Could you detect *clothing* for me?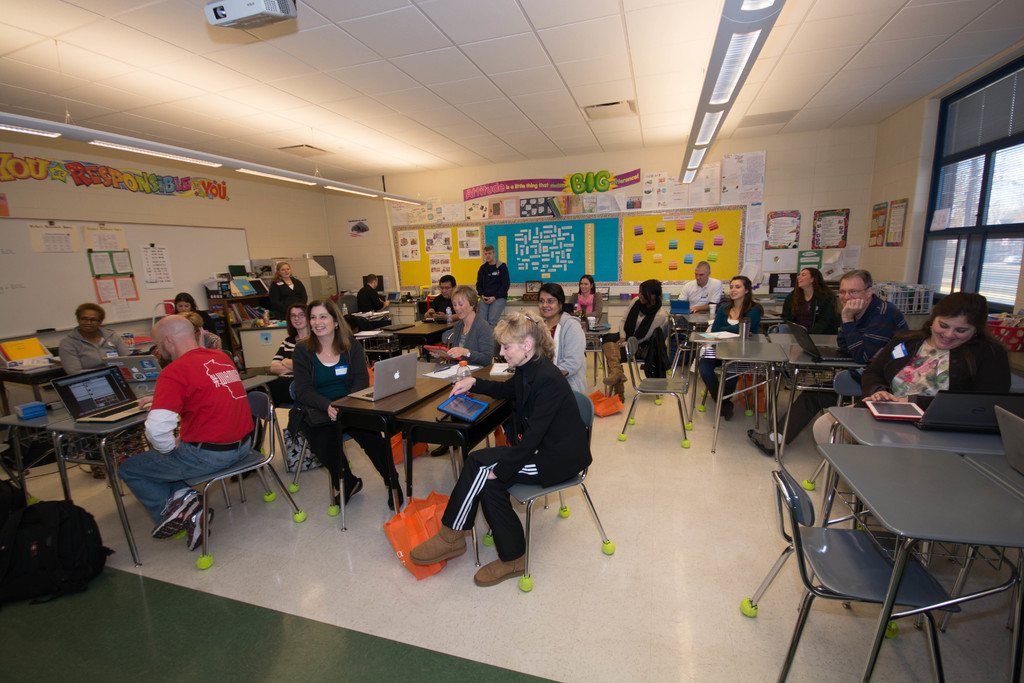
Detection result: {"left": 429, "top": 294, "right": 454, "bottom": 342}.
